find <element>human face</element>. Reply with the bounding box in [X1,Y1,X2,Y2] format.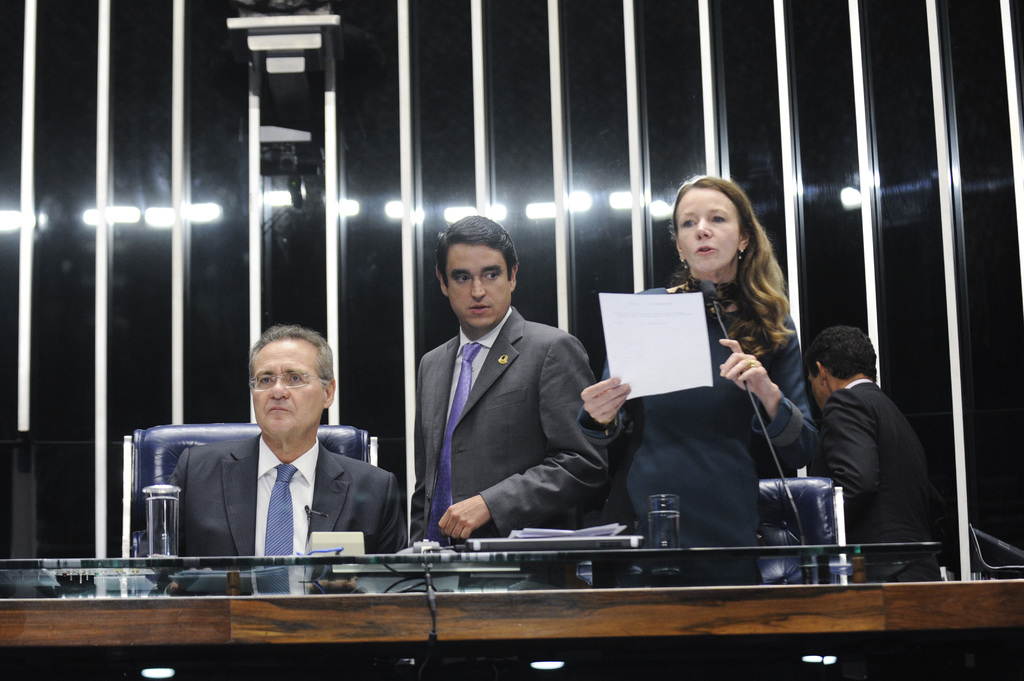
[675,193,737,266].
